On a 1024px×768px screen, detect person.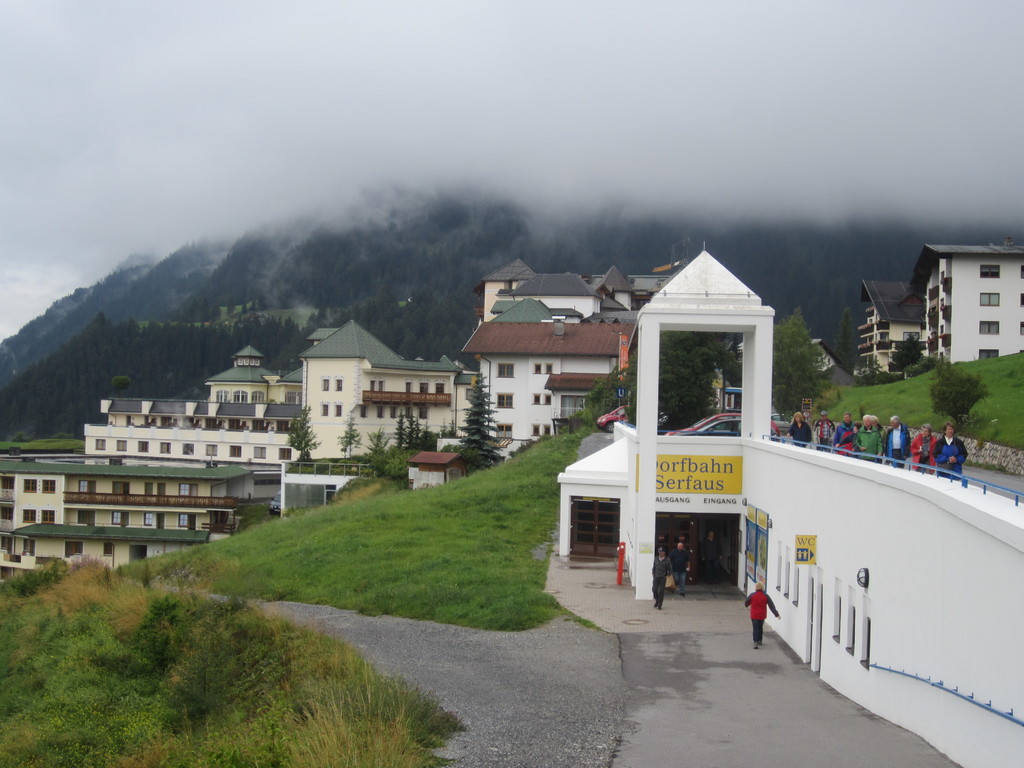
rect(701, 532, 724, 580).
